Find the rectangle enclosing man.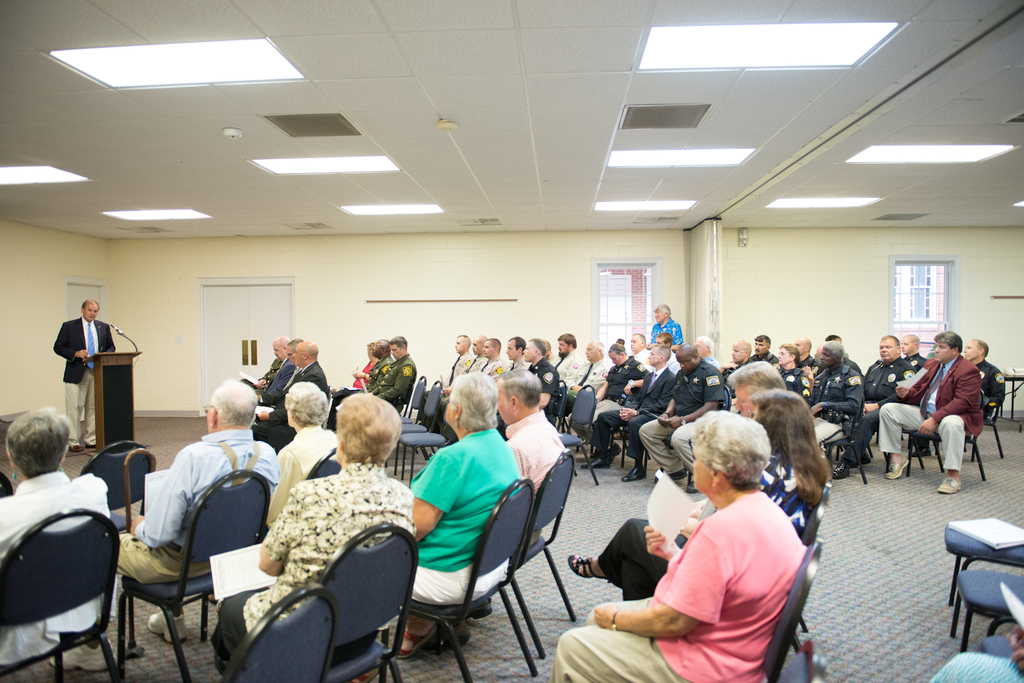
419/330/470/431.
